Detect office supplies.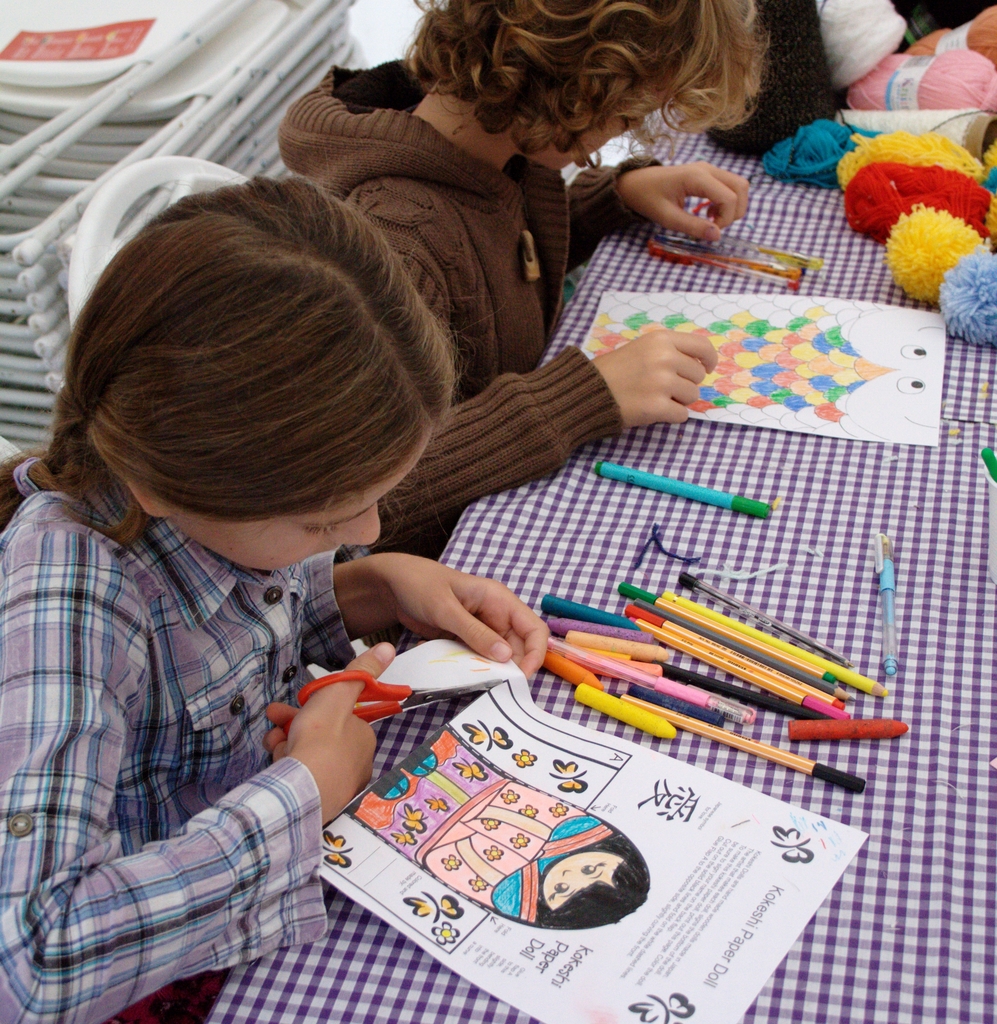
Detected at crop(617, 589, 848, 710).
